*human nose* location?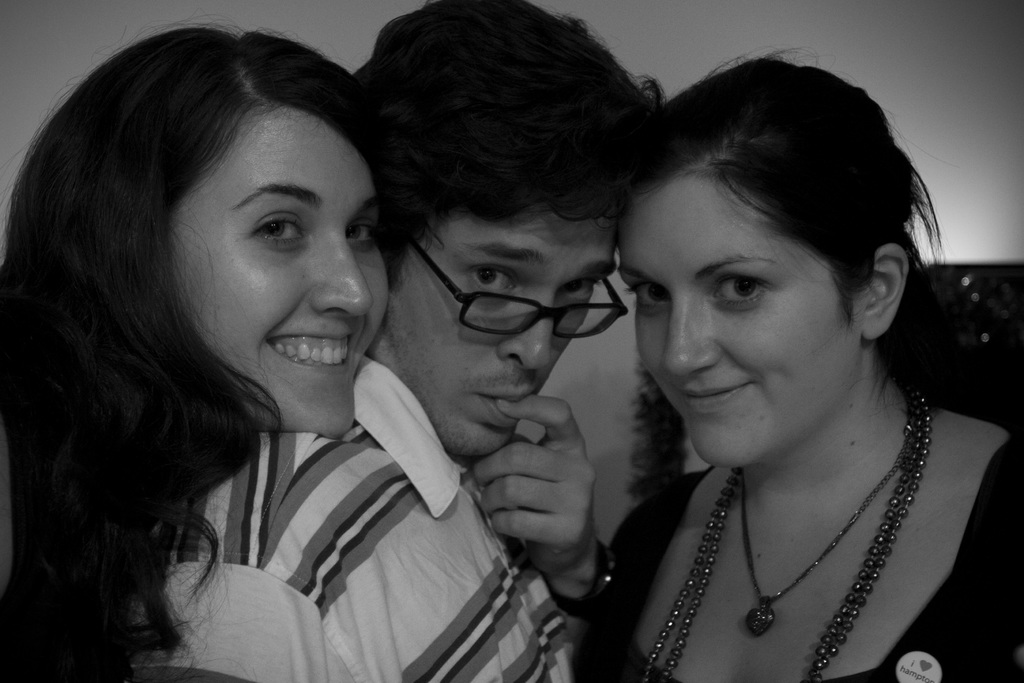
region(499, 322, 555, 371)
